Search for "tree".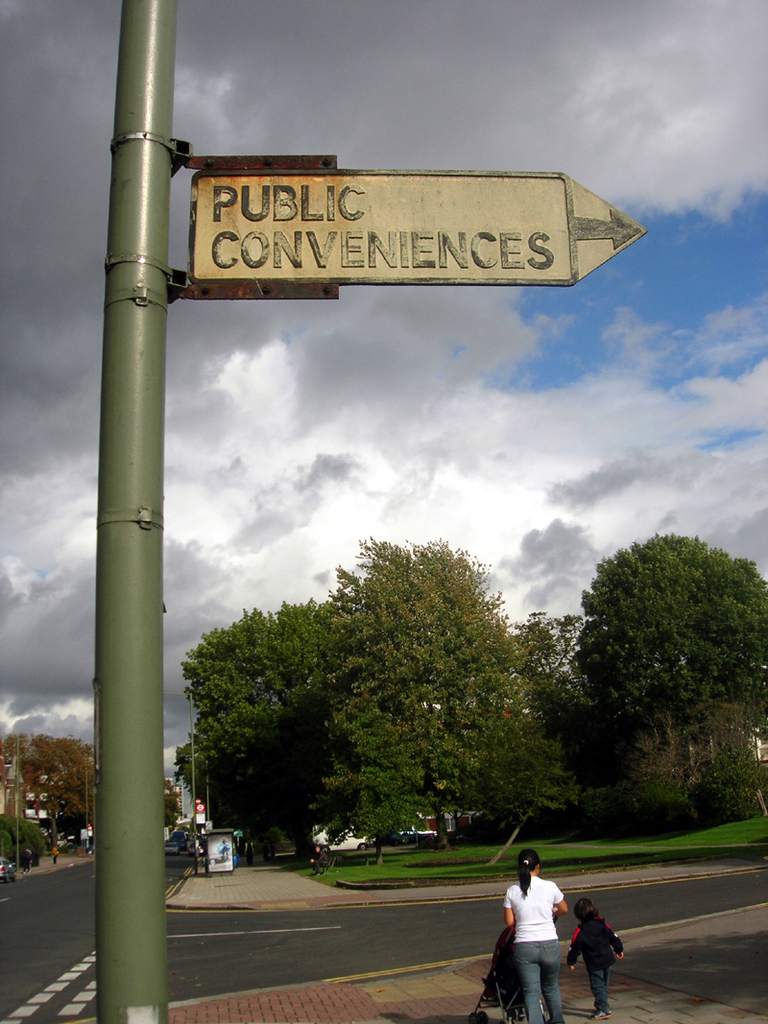
Found at [0,717,94,883].
